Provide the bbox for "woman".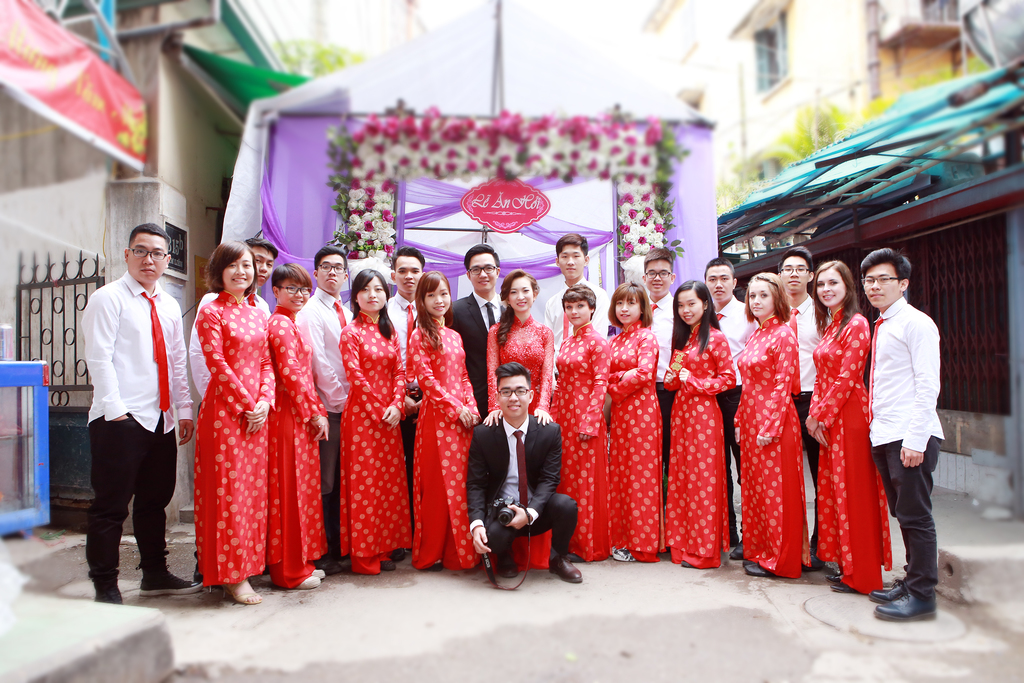
<box>268,267,335,591</box>.
